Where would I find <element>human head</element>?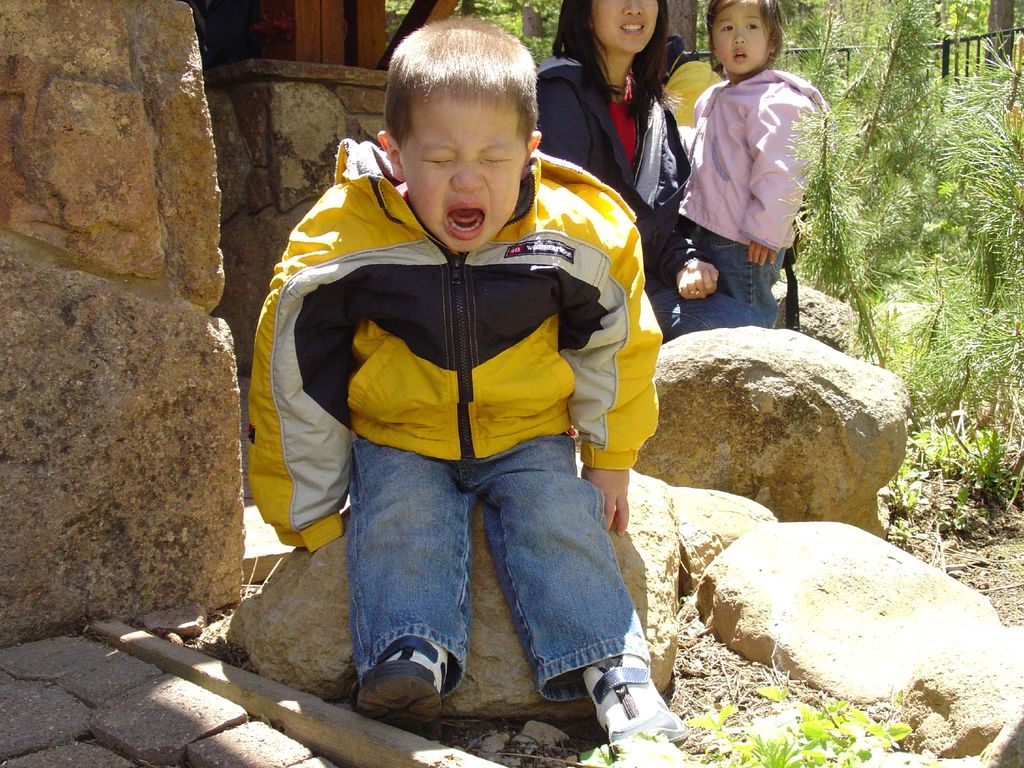
At (x1=701, y1=4, x2=798, y2=70).
